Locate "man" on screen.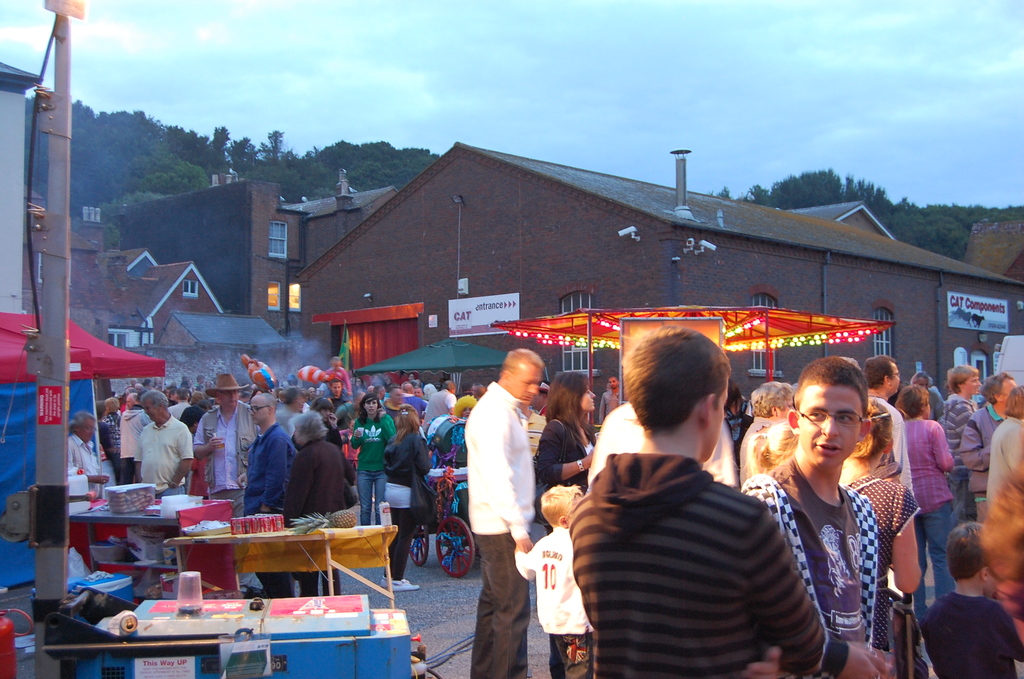
On screen at (66, 411, 110, 499).
